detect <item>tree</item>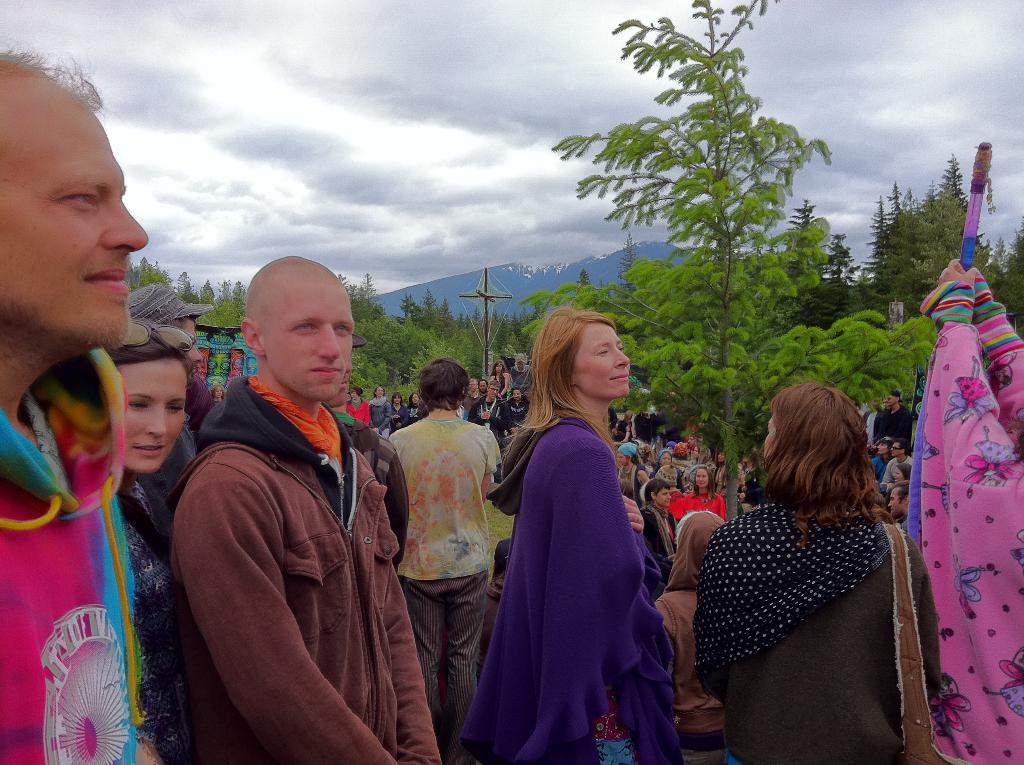
<bbox>122, 254, 178, 298</bbox>
